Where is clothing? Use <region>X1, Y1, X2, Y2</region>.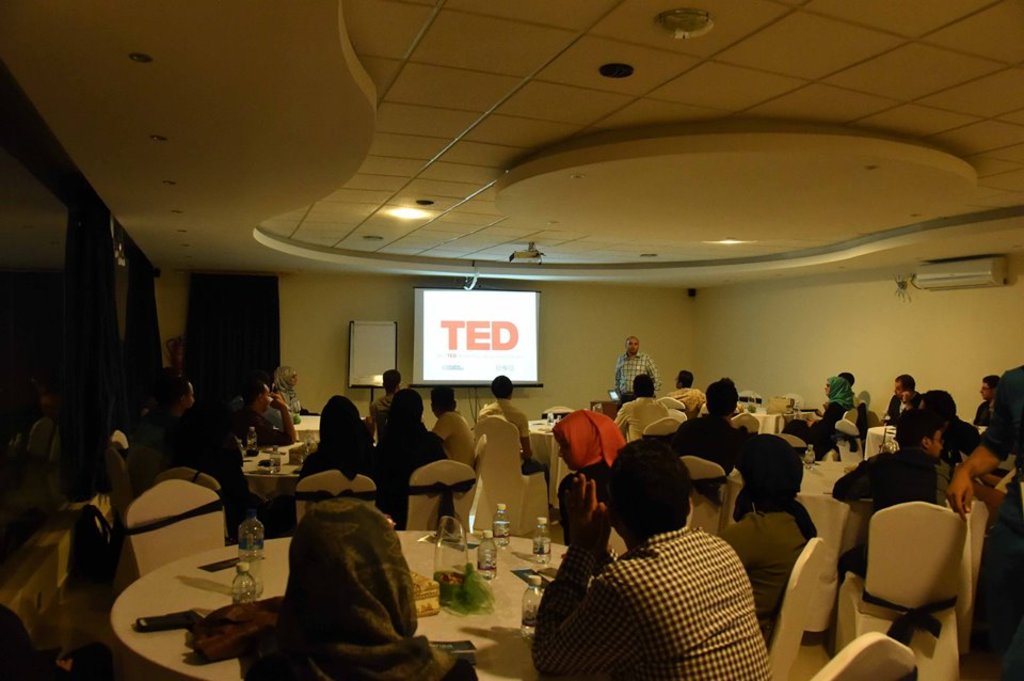
<region>238, 502, 483, 680</region>.
